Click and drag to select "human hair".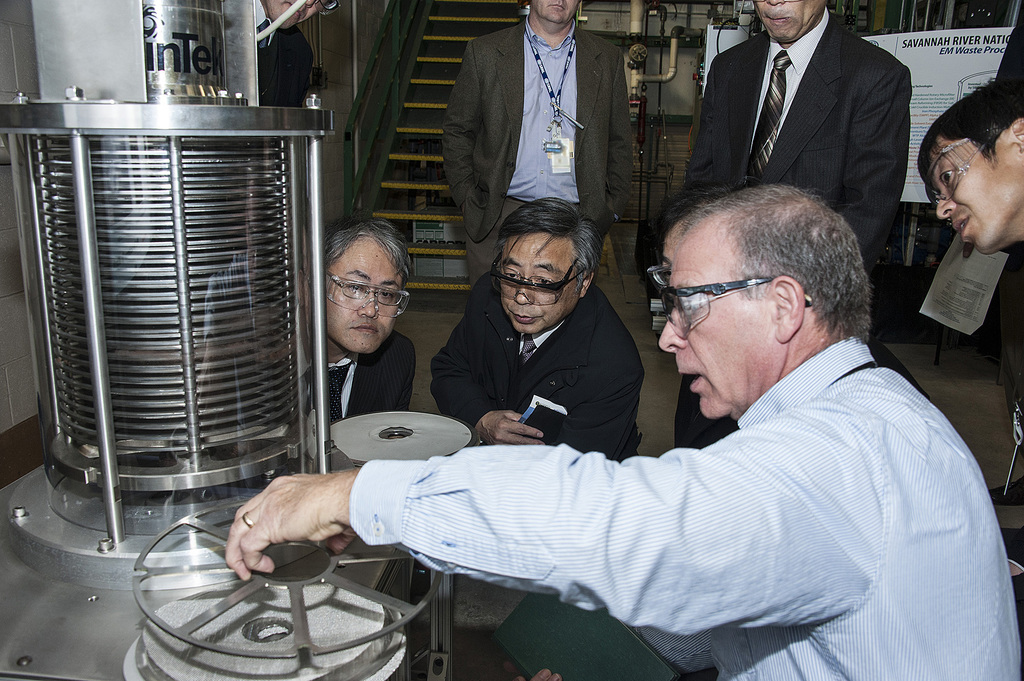
Selection: <box>917,75,1023,151</box>.
